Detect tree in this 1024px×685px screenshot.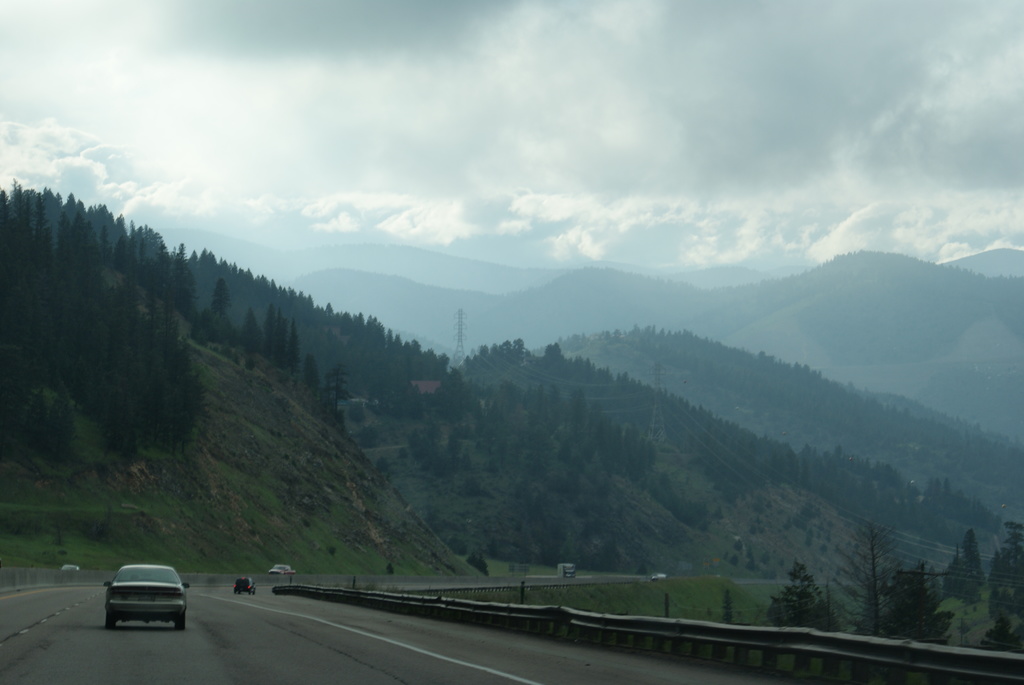
Detection: 948 528 990 601.
